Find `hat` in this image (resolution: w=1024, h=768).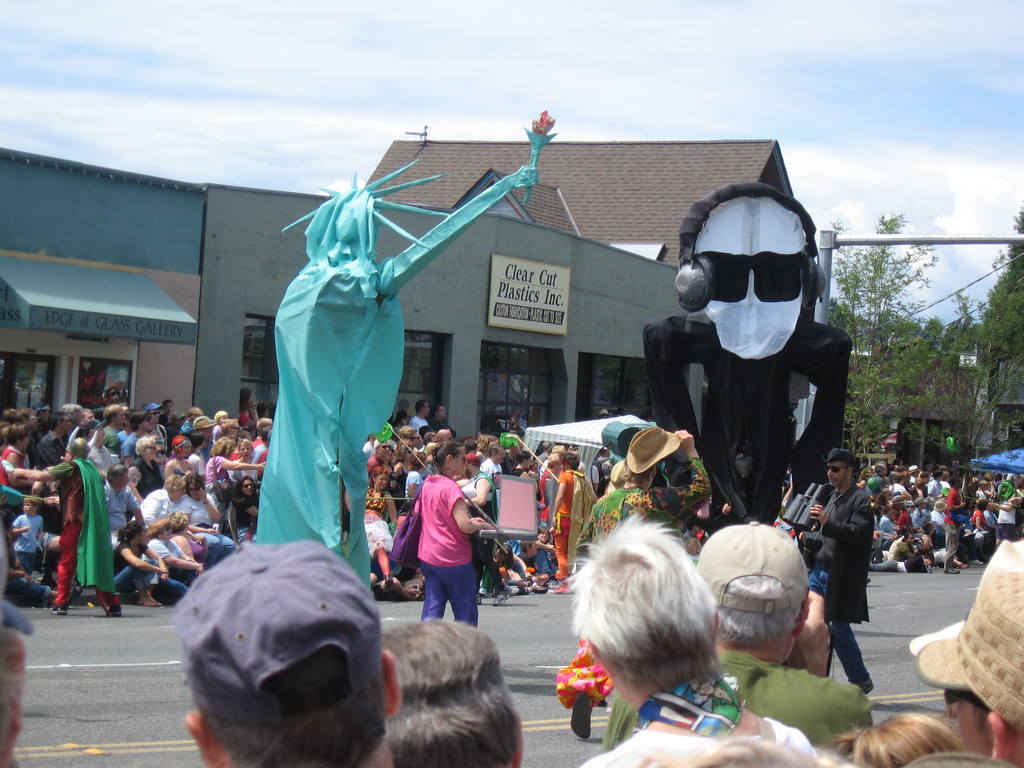
[909,465,920,475].
